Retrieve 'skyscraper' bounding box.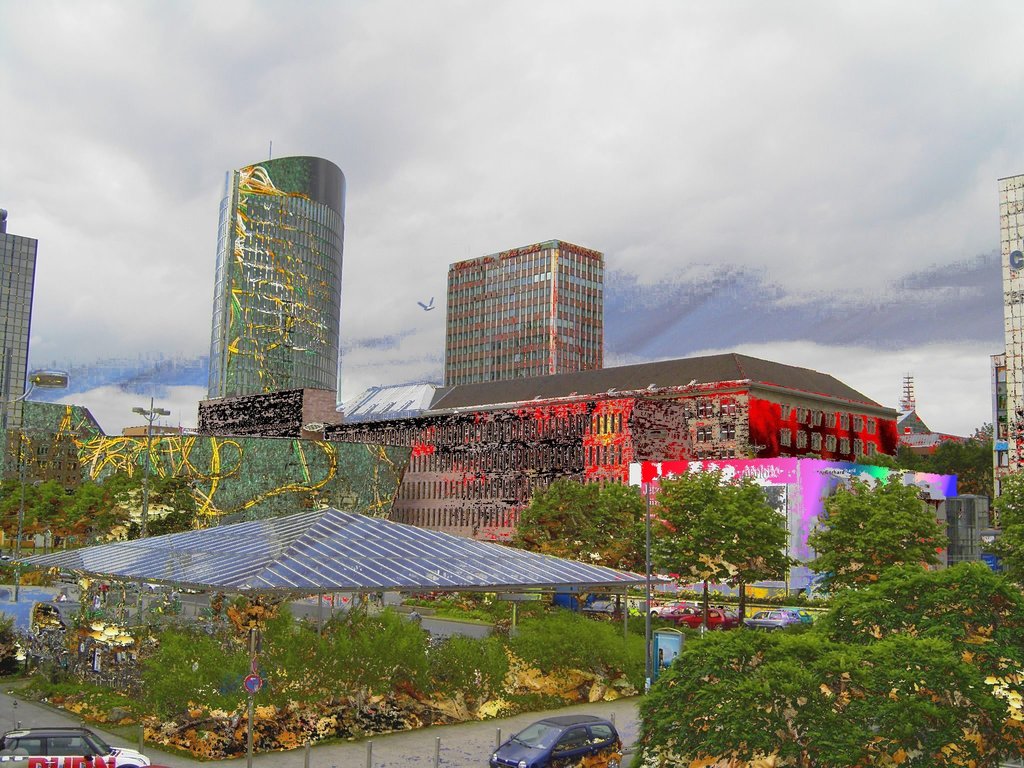
Bounding box: Rect(0, 204, 40, 474).
